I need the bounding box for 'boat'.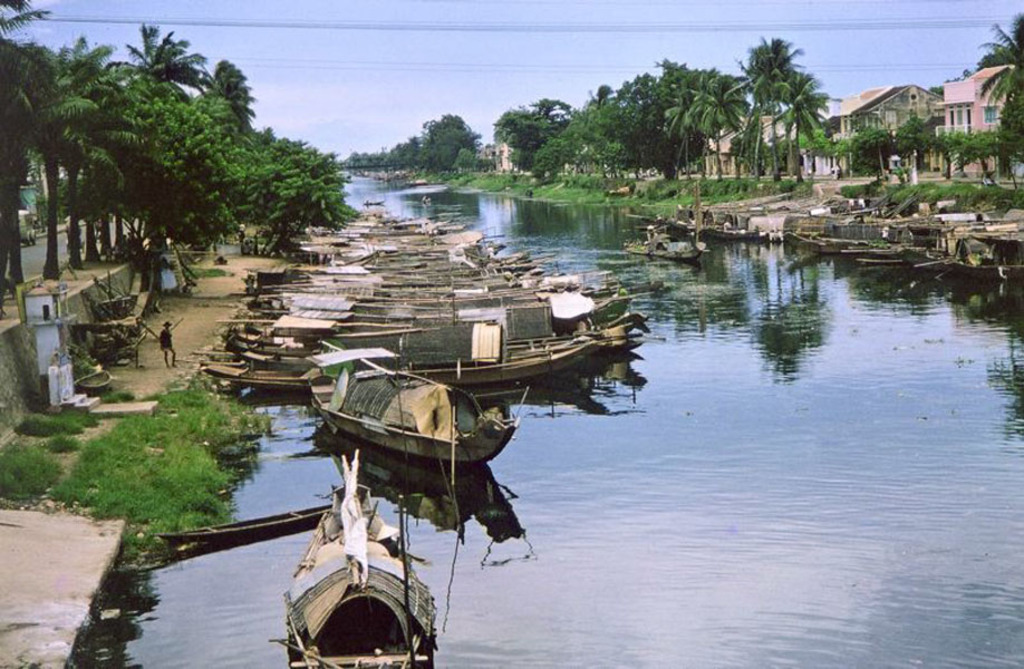
Here it is: [x1=305, y1=347, x2=534, y2=458].
